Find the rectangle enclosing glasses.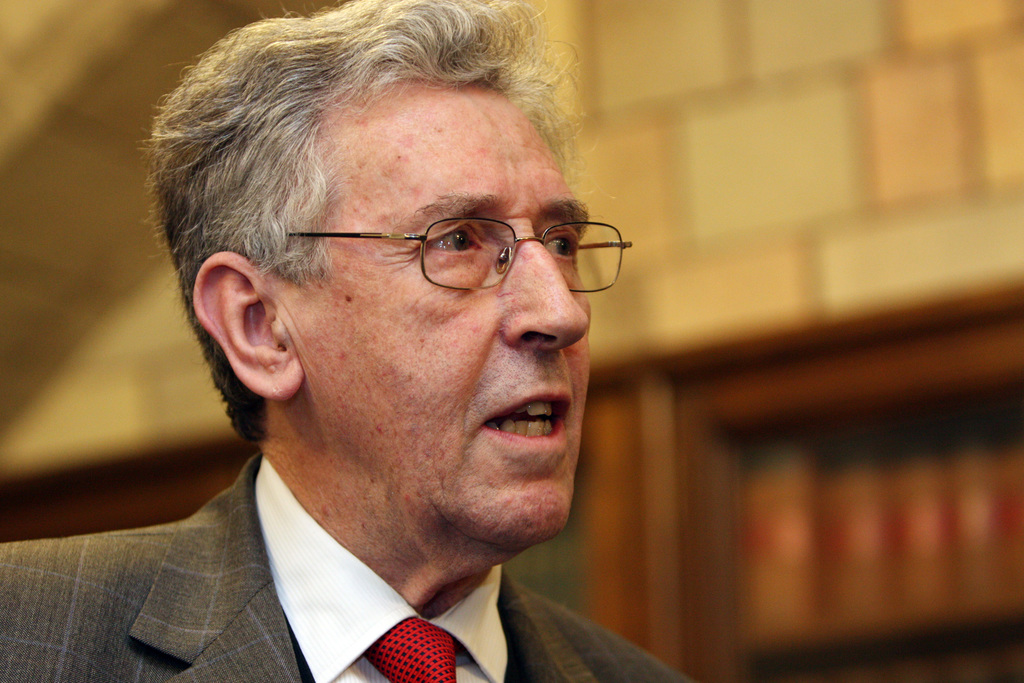
<box>292,193,621,293</box>.
